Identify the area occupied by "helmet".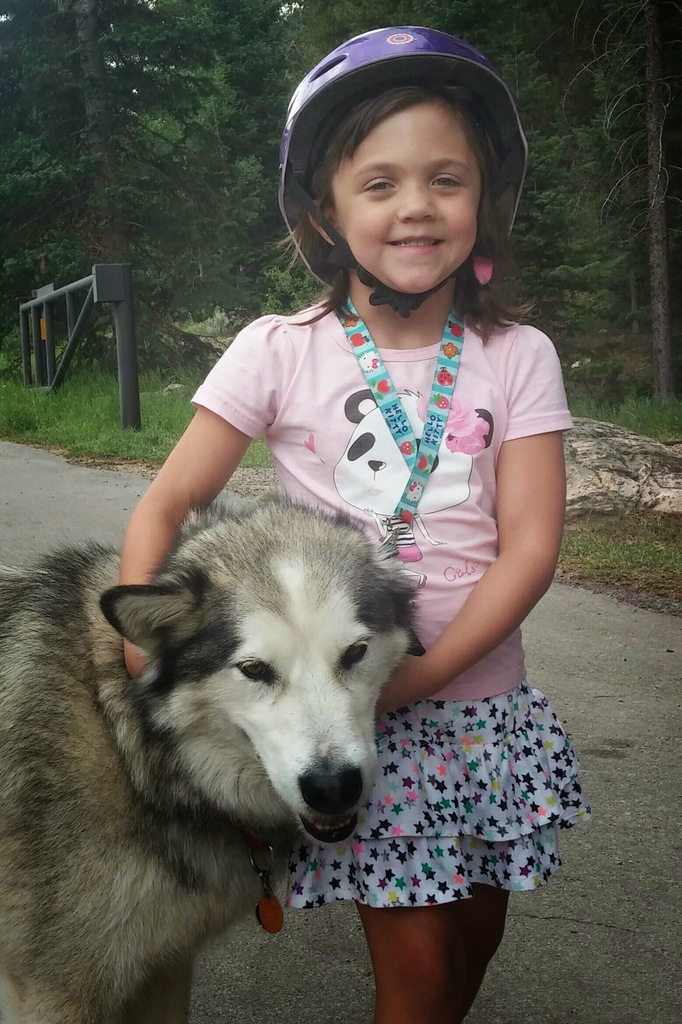
Area: box(280, 16, 524, 295).
